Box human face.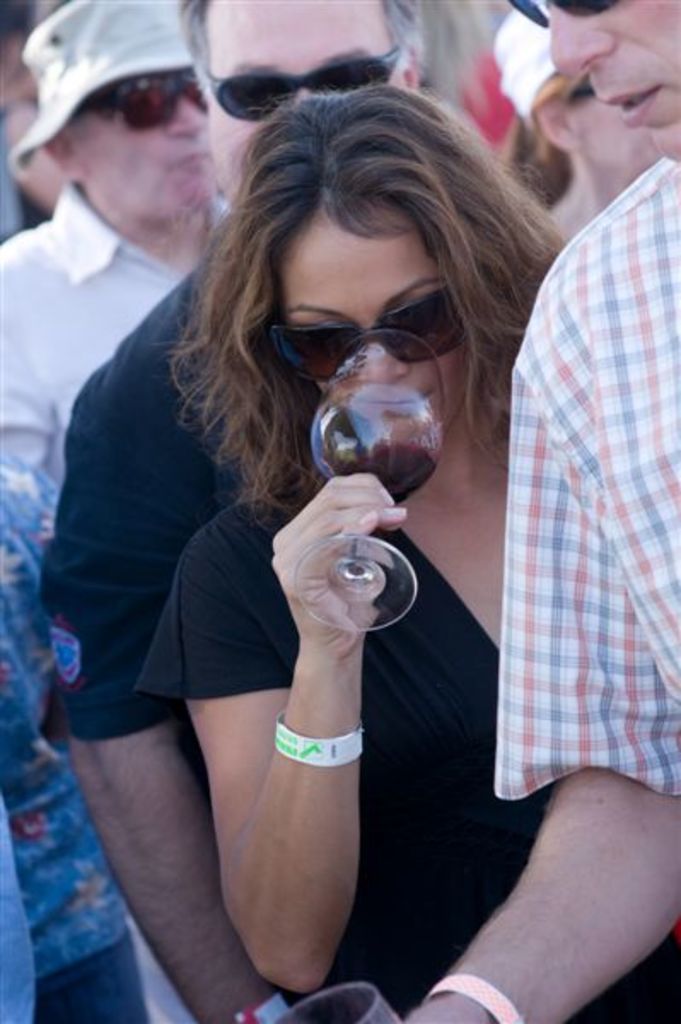
pyautogui.locateOnScreen(546, 0, 679, 169).
